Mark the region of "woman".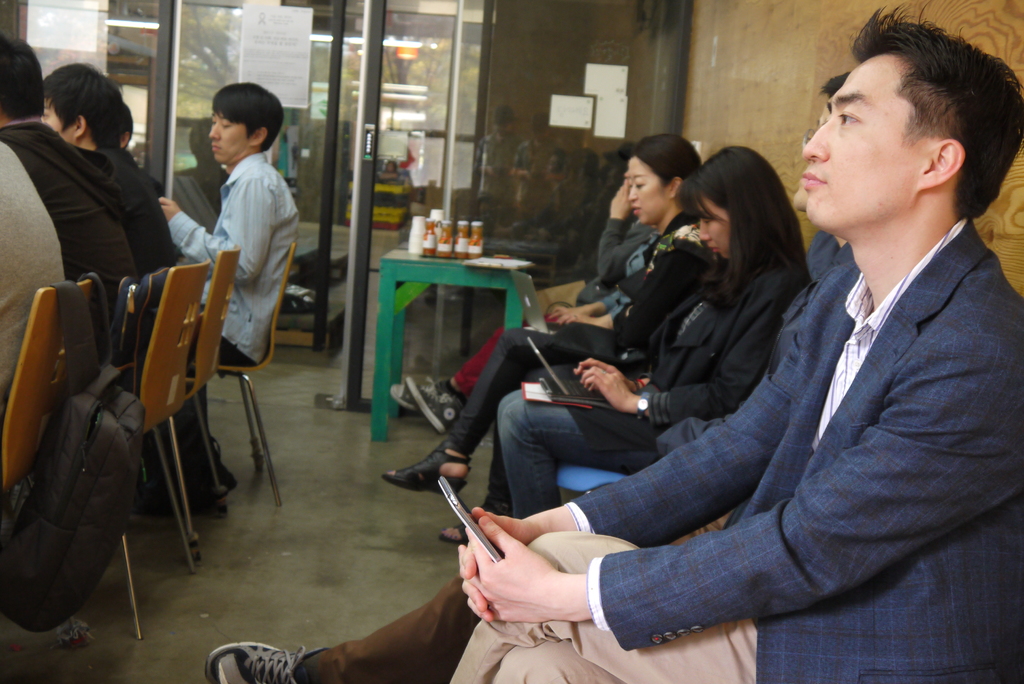
Region: crop(381, 136, 728, 489).
